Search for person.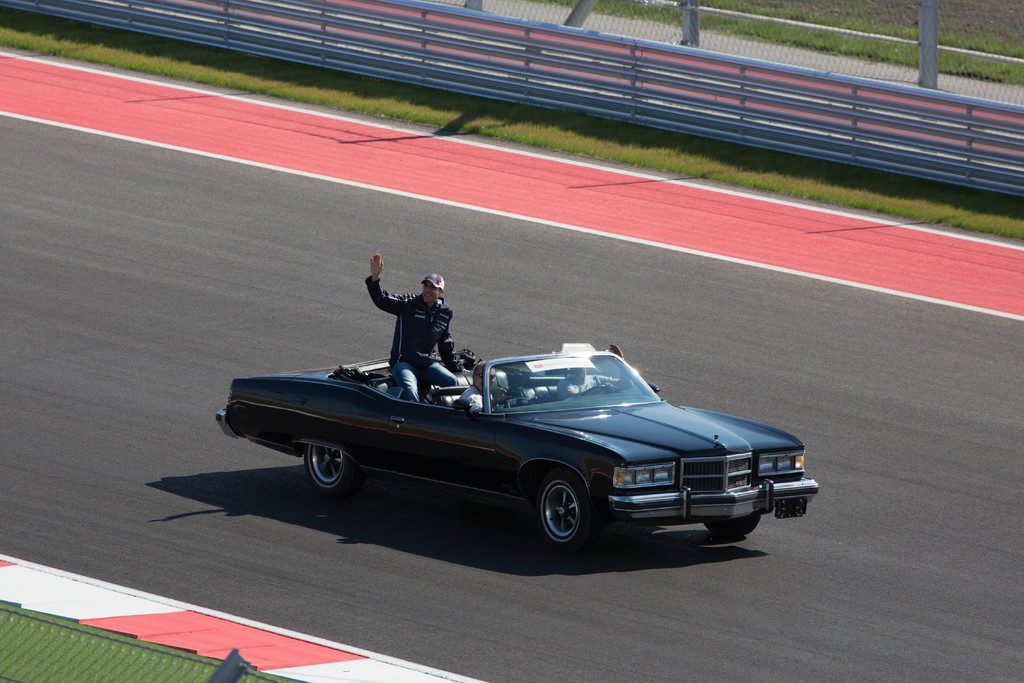
Found at {"left": 367, "top": 255, "right": 472, "bottom": 400}.
